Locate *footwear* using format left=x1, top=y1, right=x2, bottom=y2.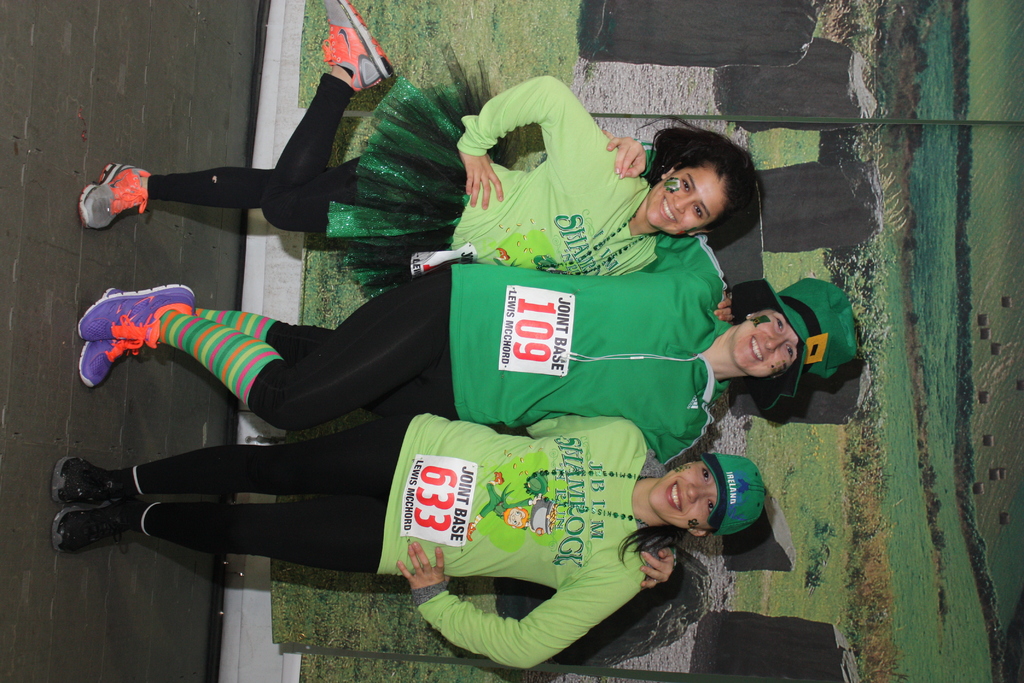
left=49, top=456, right=142, bottom=502.
